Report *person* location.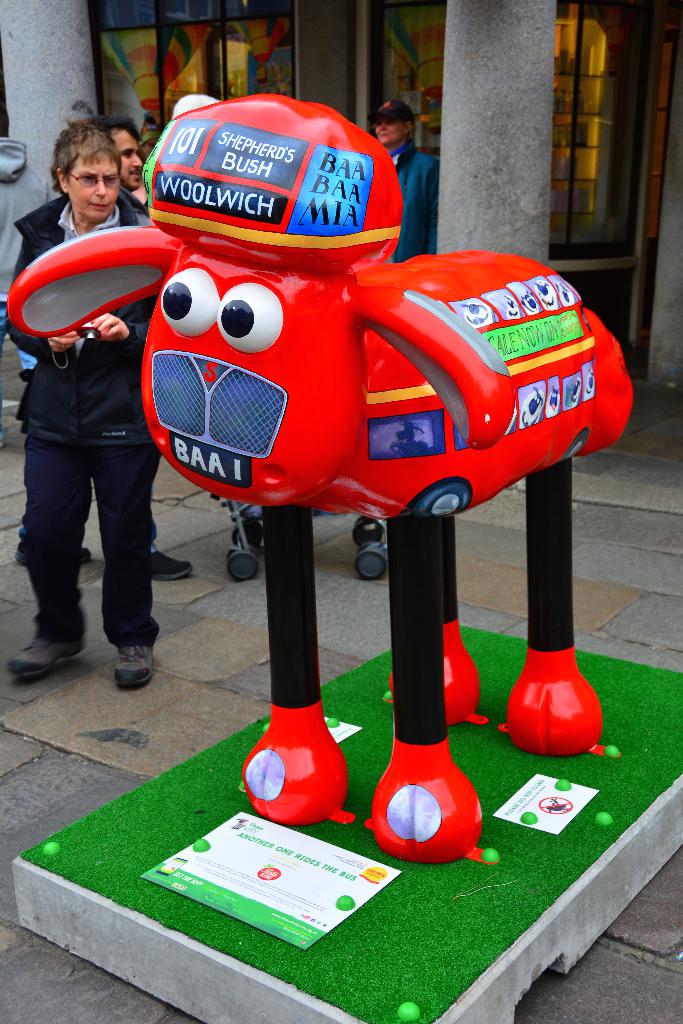
Report: <region>168, 92, 215, 134</region>.
